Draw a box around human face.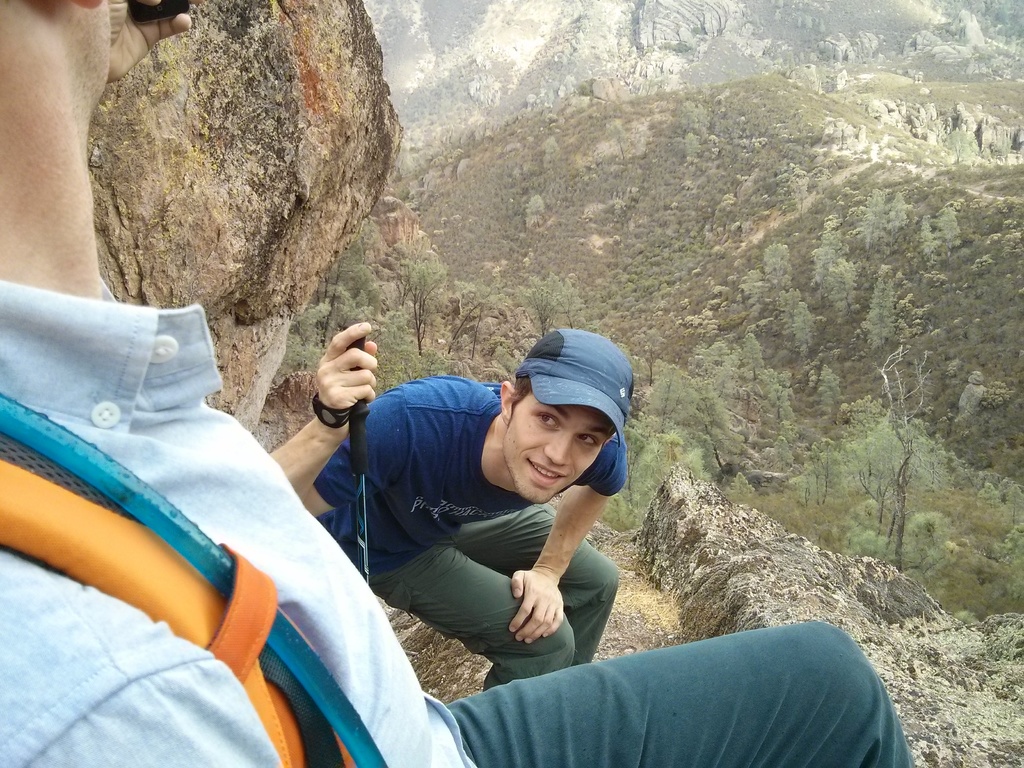
BBox(500, 393, 609, 502).
